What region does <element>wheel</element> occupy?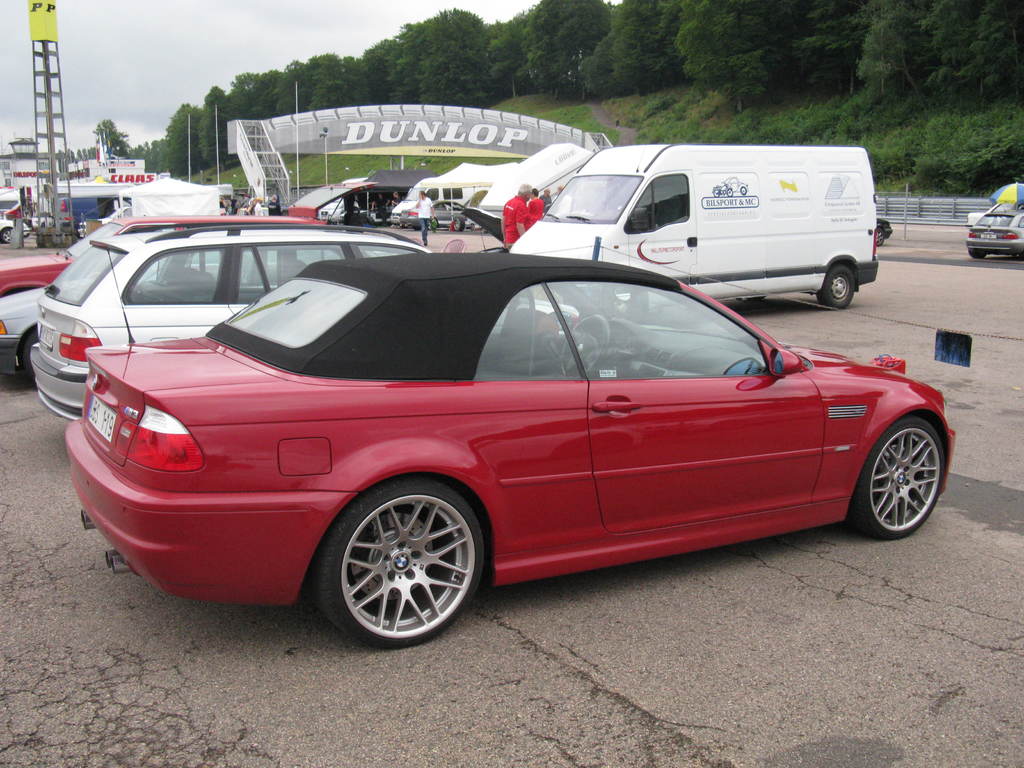
select_region(18, 331, 33, 394).
